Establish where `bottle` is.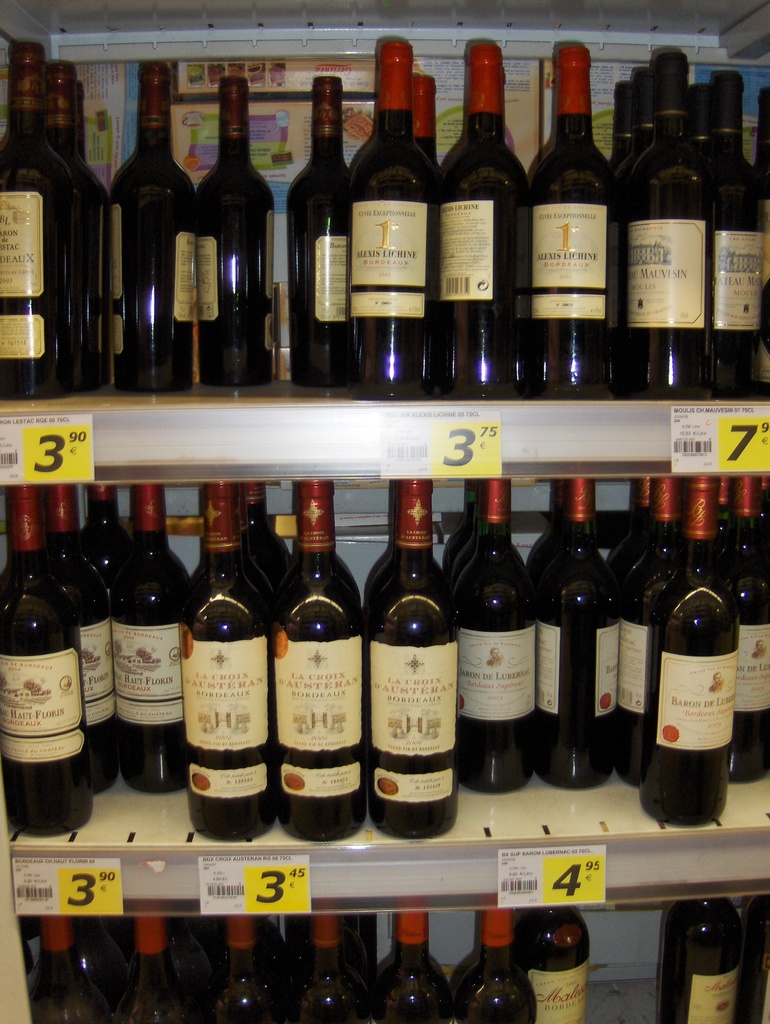
Established at BBox(623, 479, 682, 788).
